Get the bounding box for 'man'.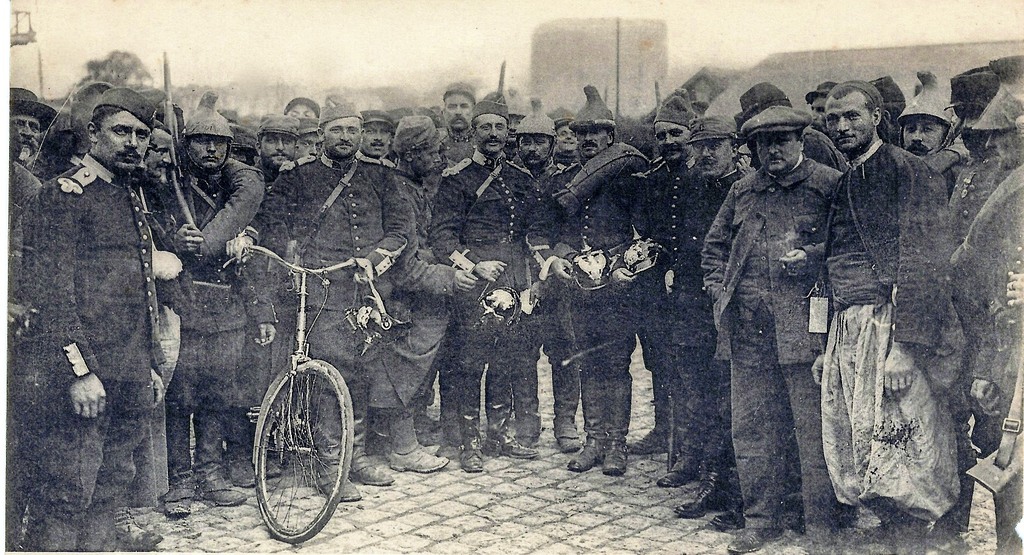
[x1=358, y1=115, x2=392, y2=166].
